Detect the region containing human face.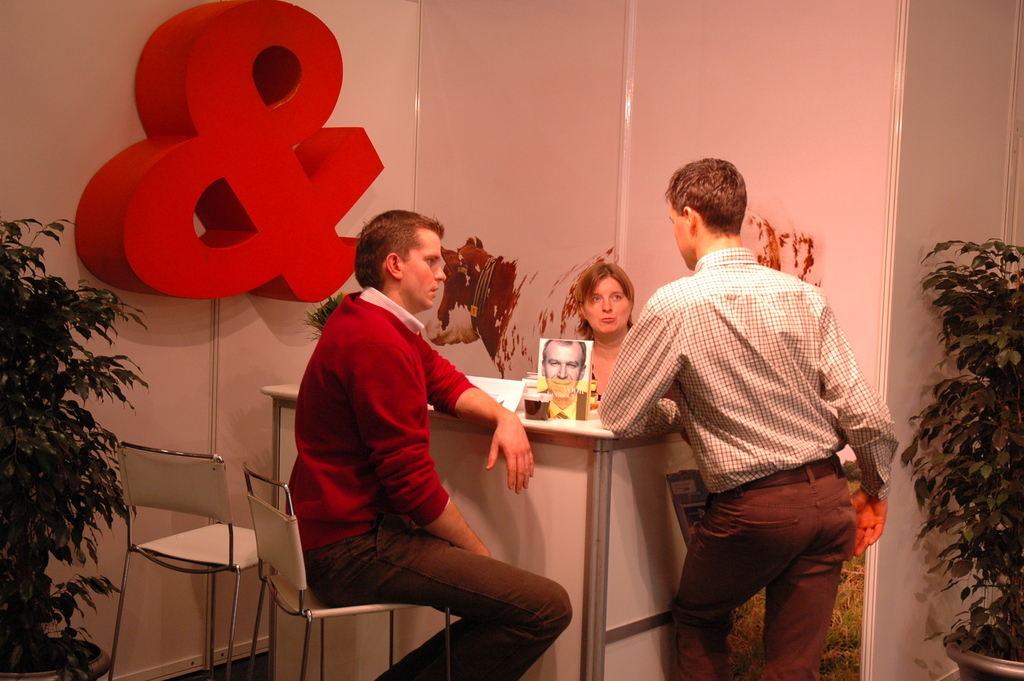
detection(585, 276, 630, 331).
